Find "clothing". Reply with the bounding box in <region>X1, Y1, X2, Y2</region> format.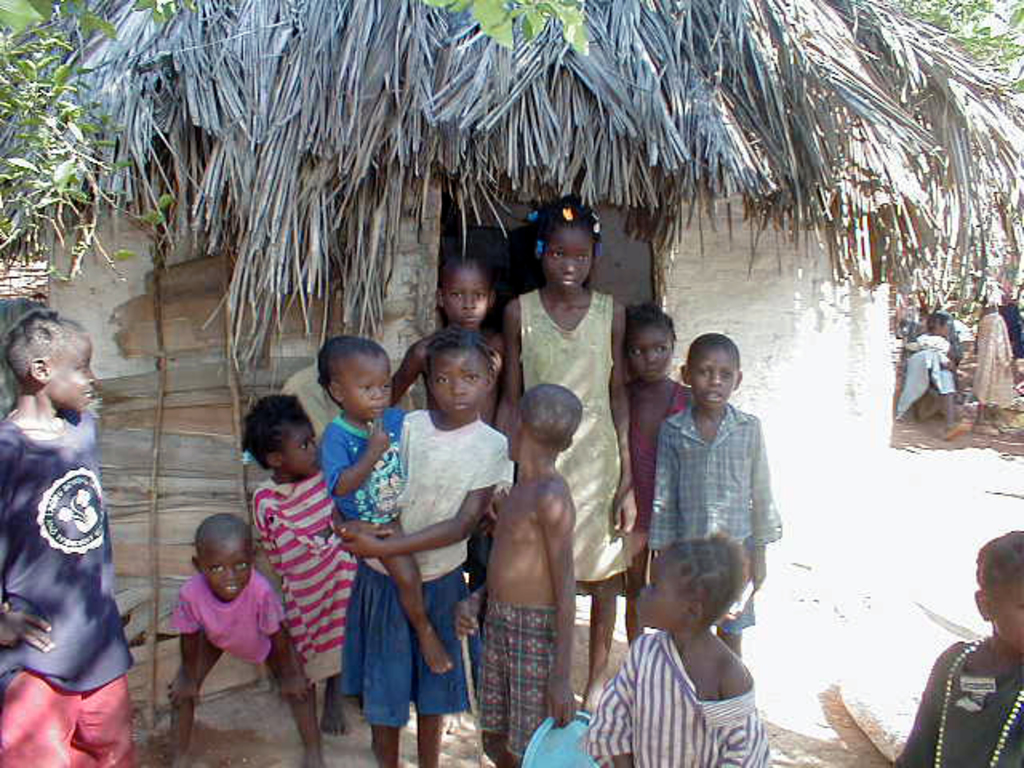
<region>520, 288, 638, 597</region>.
